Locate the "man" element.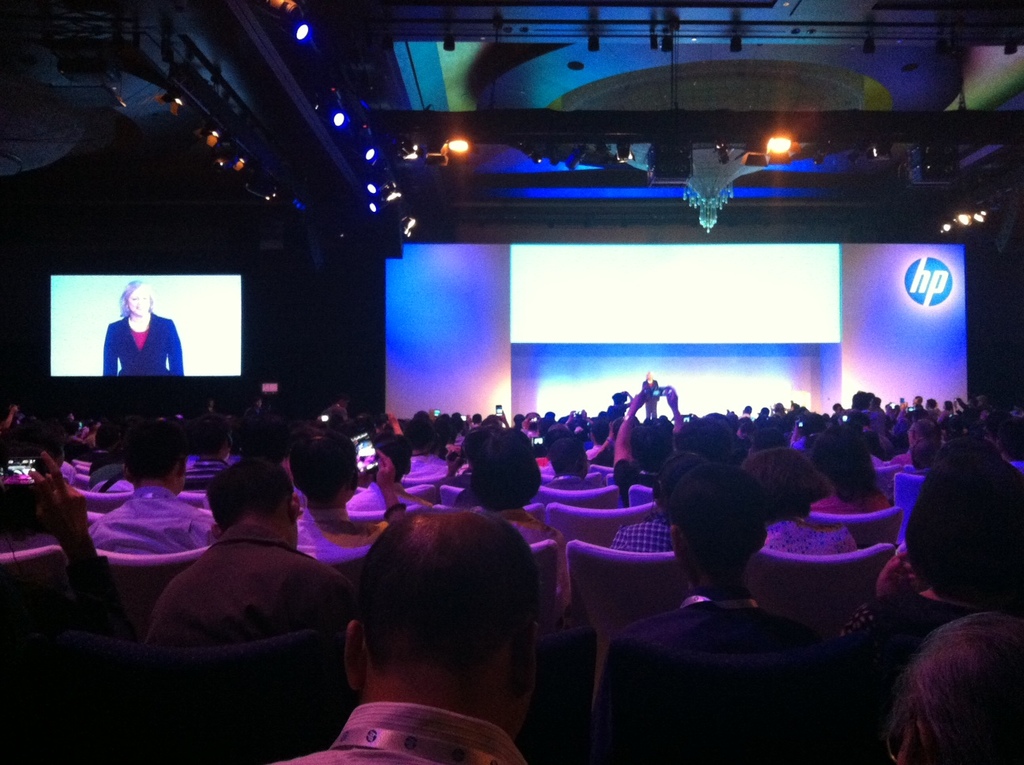
Element bbox: bbox(85, 420, 215, 559).
